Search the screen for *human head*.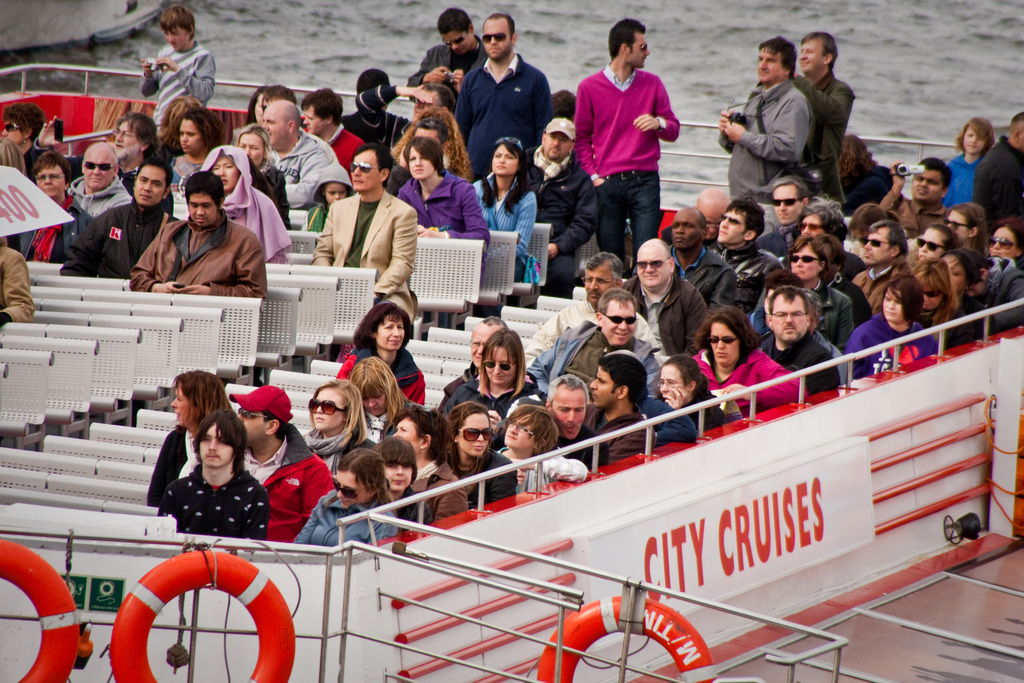
Found at <region>434, 8, 476, 54</region>.
